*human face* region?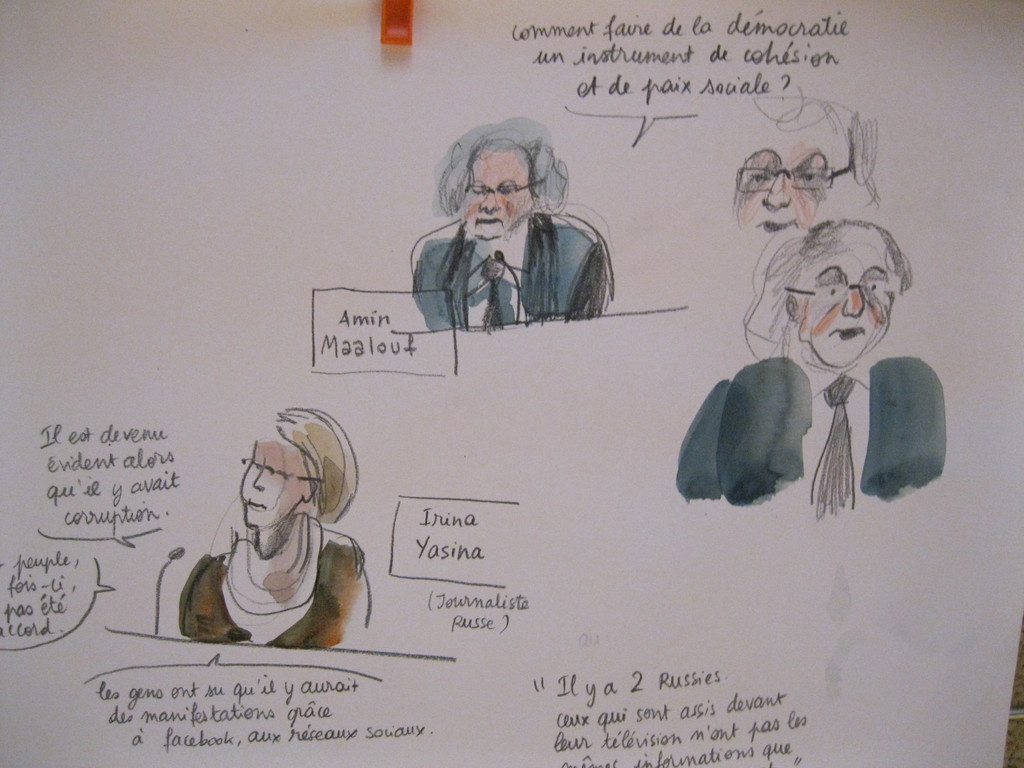
detection(240, 438, 308, 529)
